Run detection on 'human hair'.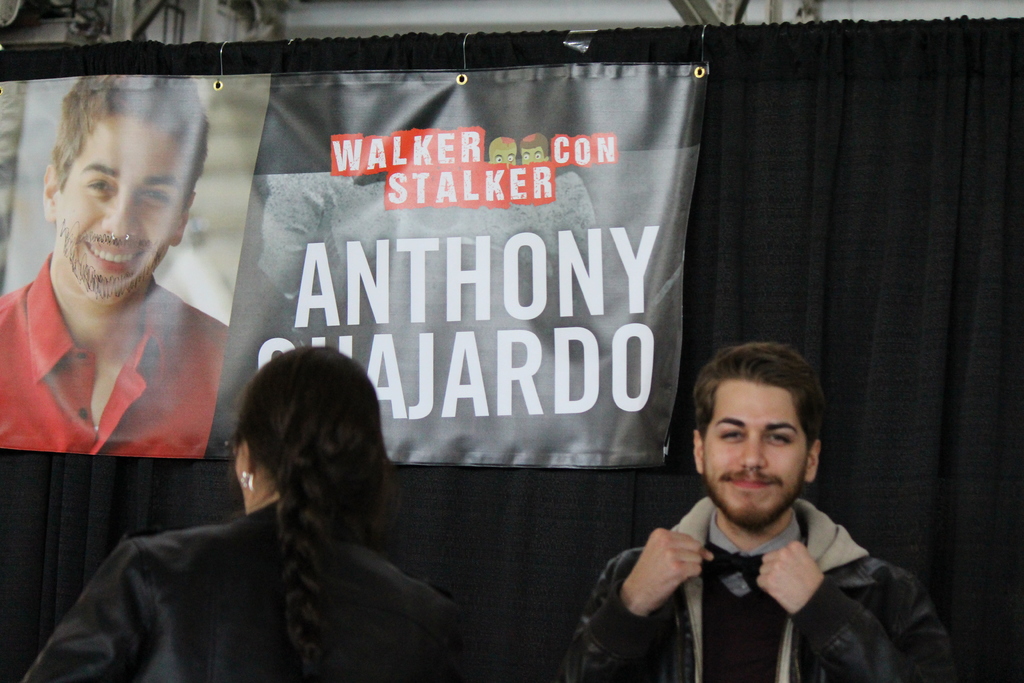
Result: (left=696, top=340, right=828, bottom=477).
